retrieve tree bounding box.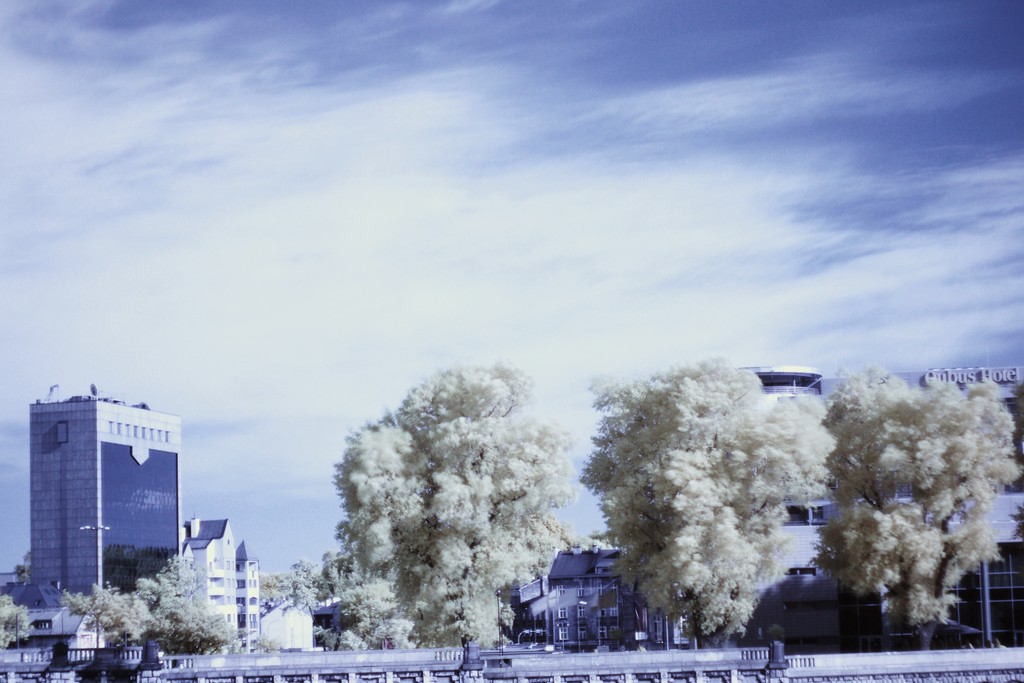
Bounding box: BBox(573, 353, 812, 646).
